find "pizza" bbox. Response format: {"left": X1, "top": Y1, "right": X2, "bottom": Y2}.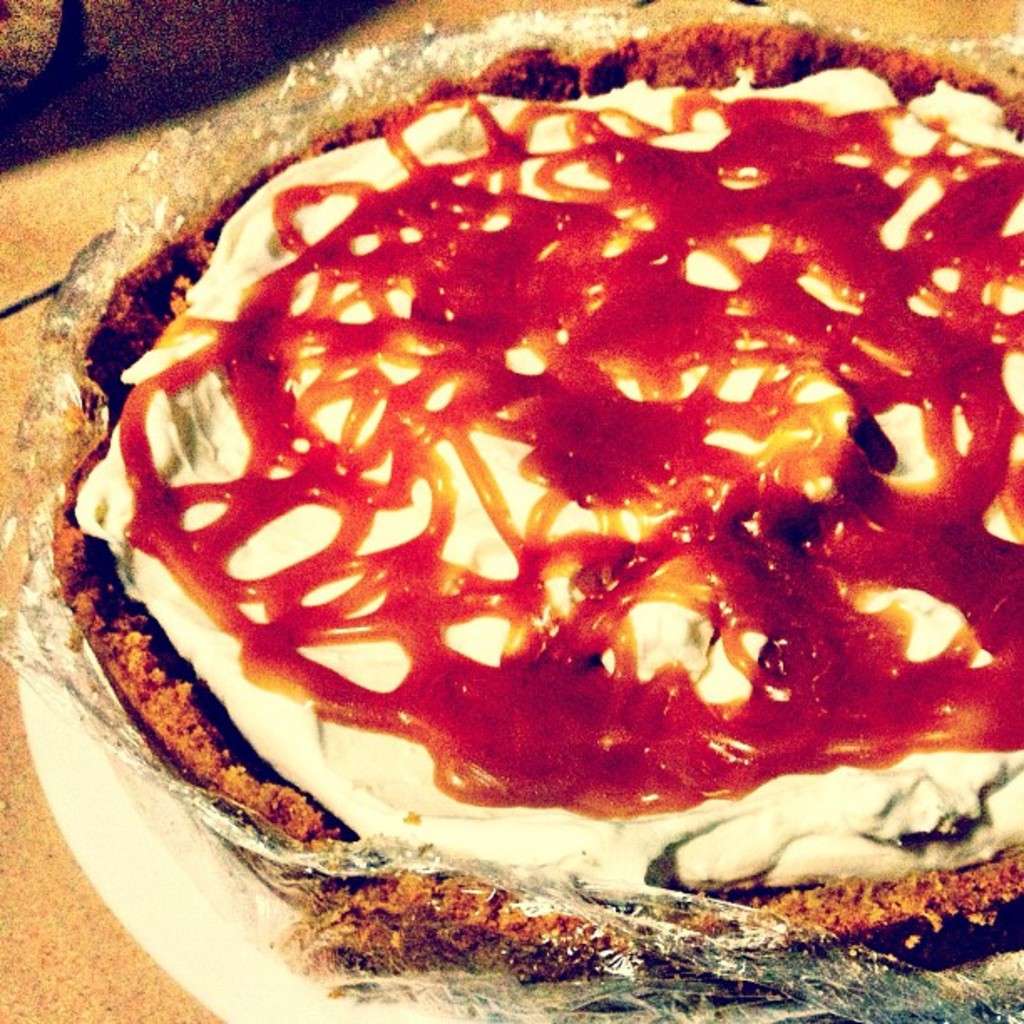
{"left": 70, "top": 70, "right": 1022, "bottom": 887}.
